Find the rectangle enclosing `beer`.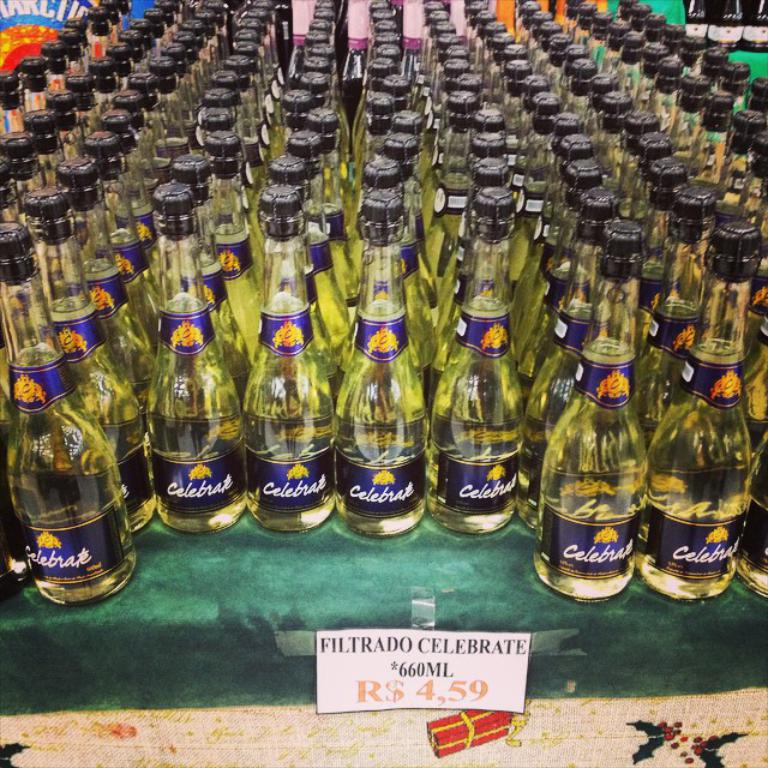
l=538, t=157, r=622, b=264.
